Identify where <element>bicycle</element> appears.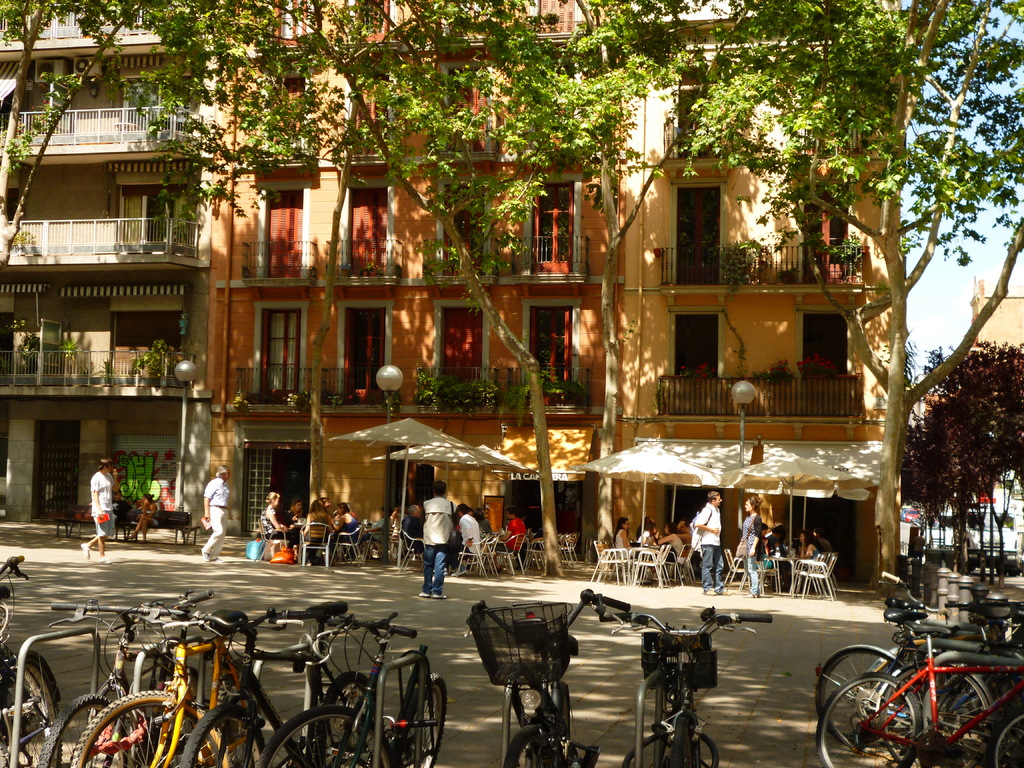
Appears at (left=25, top=600, right=227, bottom=767).
